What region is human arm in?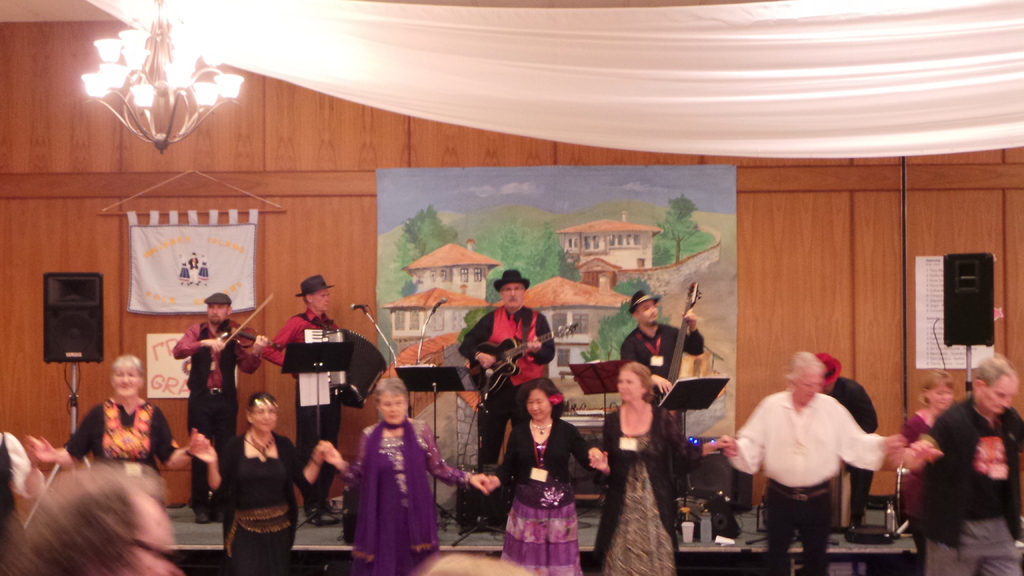
(172, 319, 228, 355).
